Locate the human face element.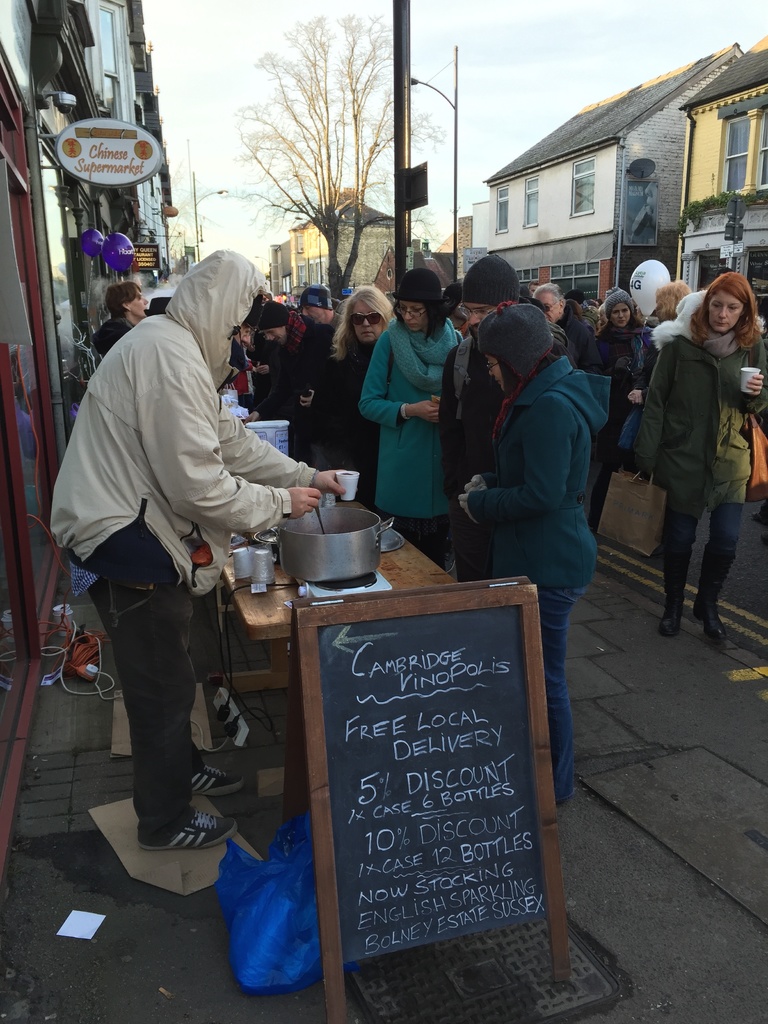
Element bbox: [613, 300, 630, 328].
